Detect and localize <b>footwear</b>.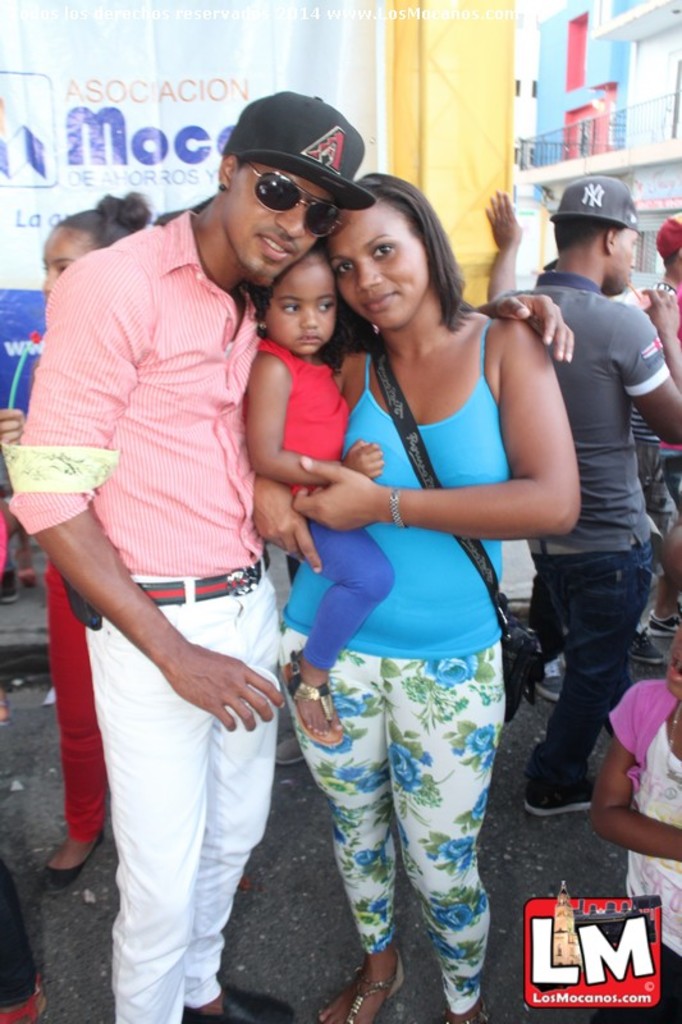
Localized at (left=37, top=828, right=109, bottom=893).
